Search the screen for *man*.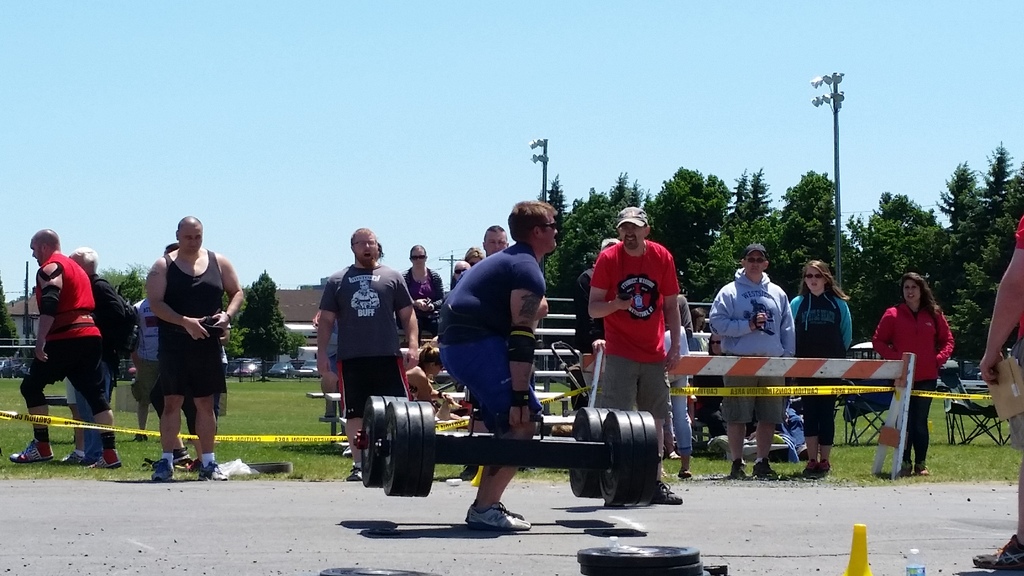
Found at bbox(312, 220, 421, 471).
